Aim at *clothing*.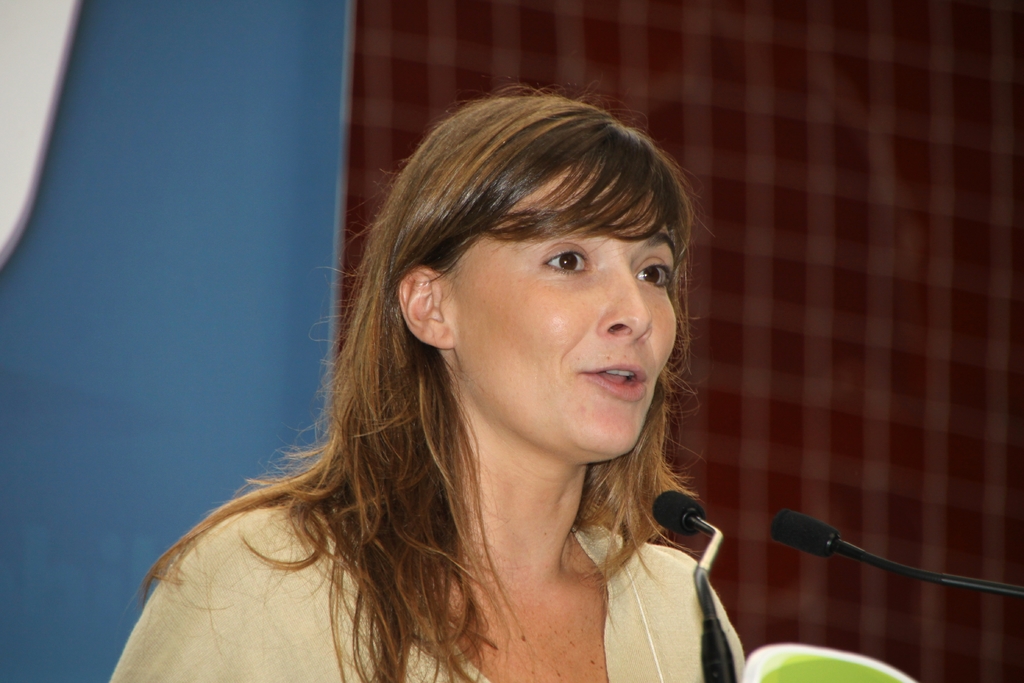
Aimed at box(99, 467, 760, 682).
